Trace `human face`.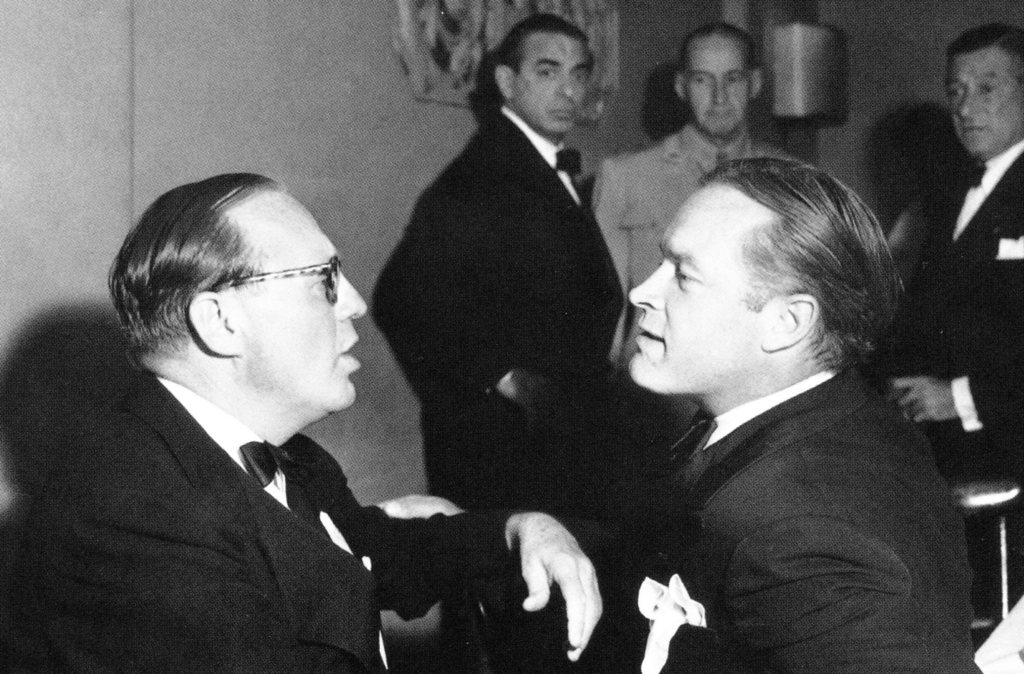
Traced to bbox(685, 37, 750, 131).
